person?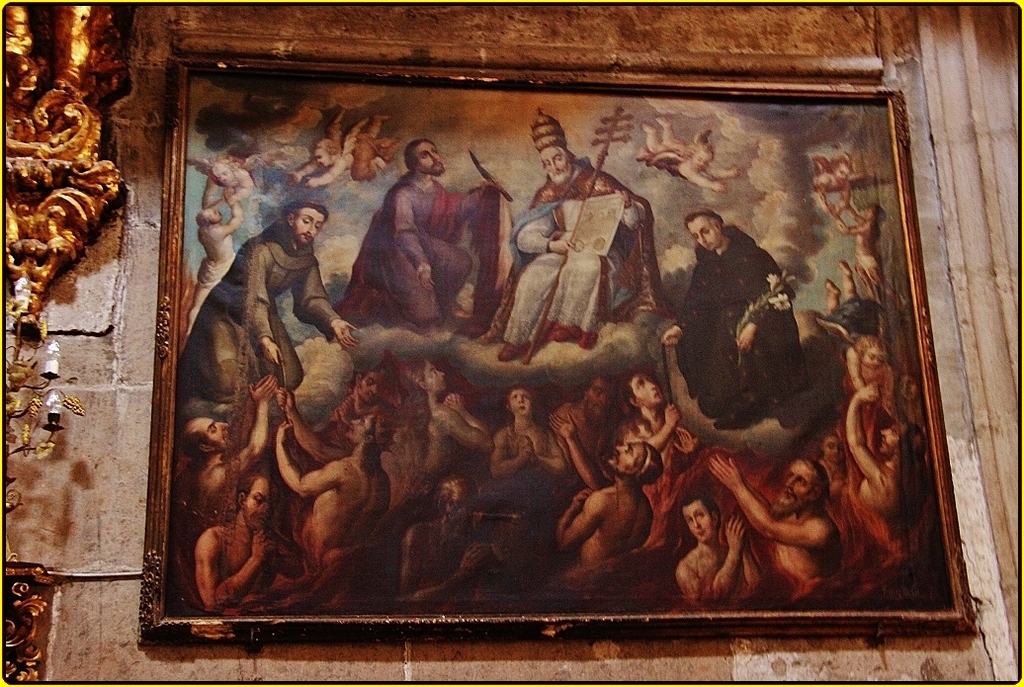
locate(660, 208, 813, 435)
